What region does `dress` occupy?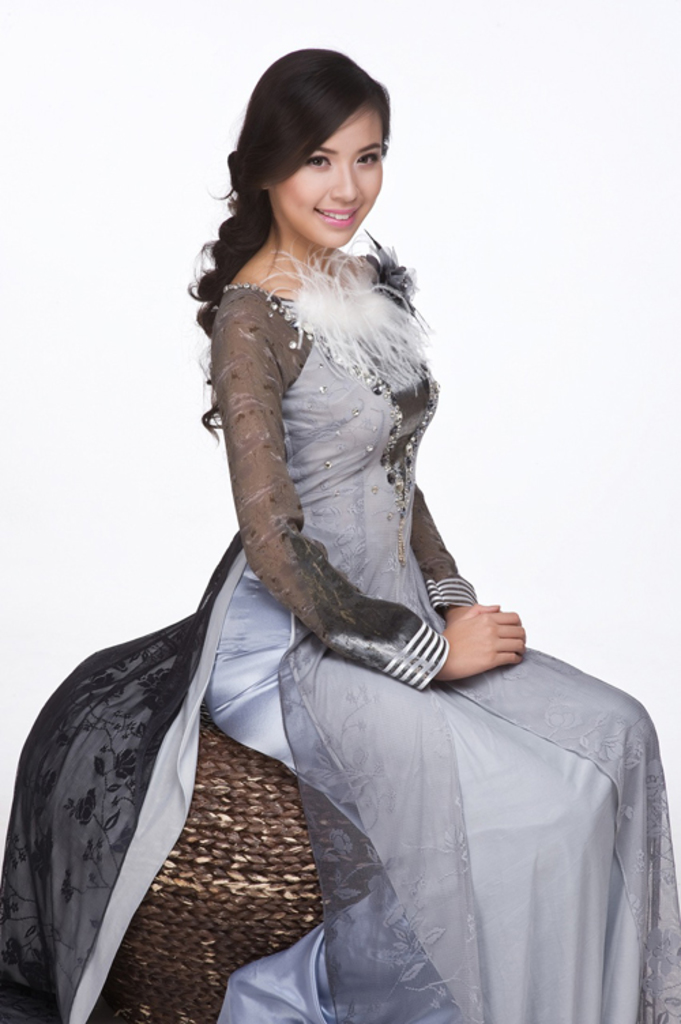
select_region(0, 282, 680, 1023).
